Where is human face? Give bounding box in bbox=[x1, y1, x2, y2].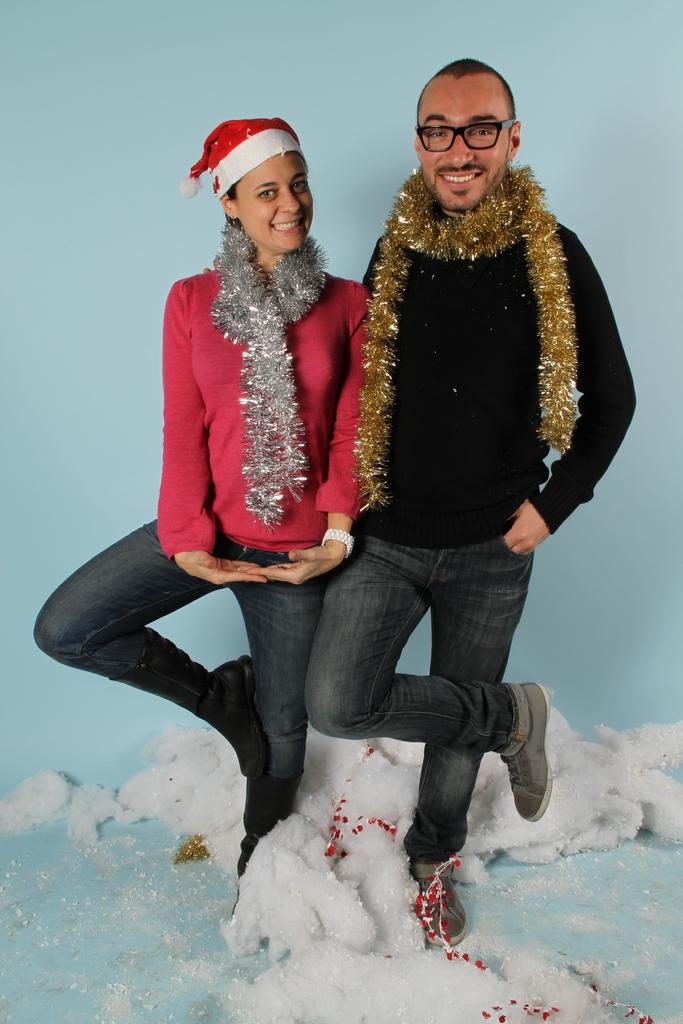
bbox=[237, 154, 316, 250].
